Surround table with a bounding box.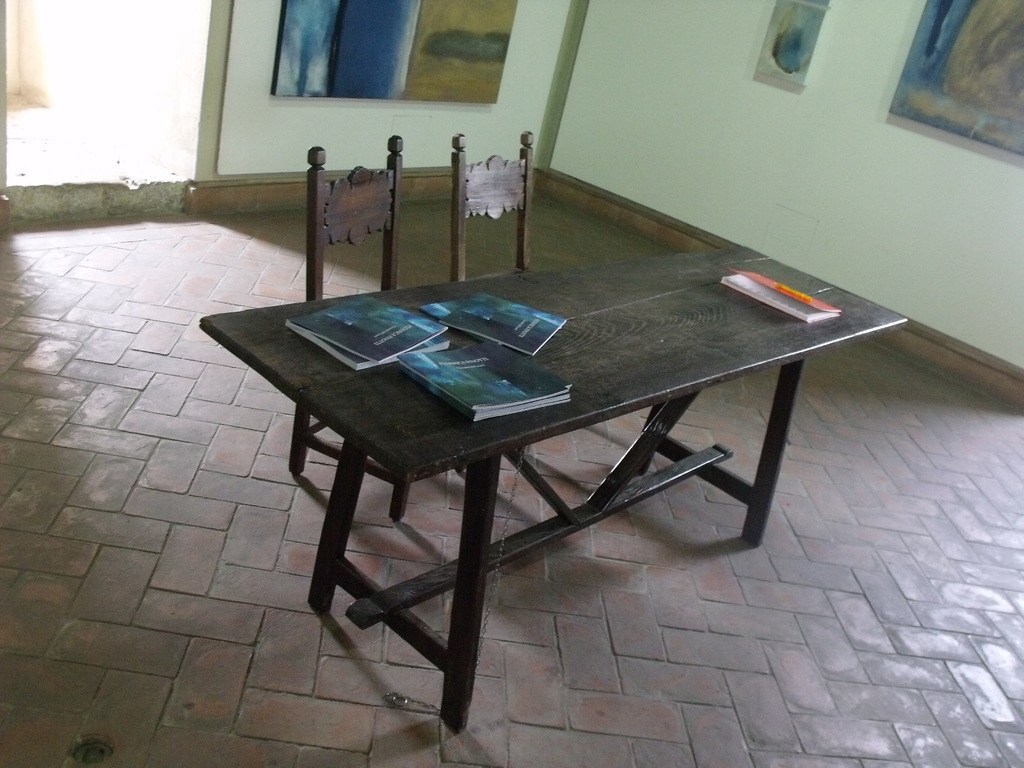
204/245/909/736.
